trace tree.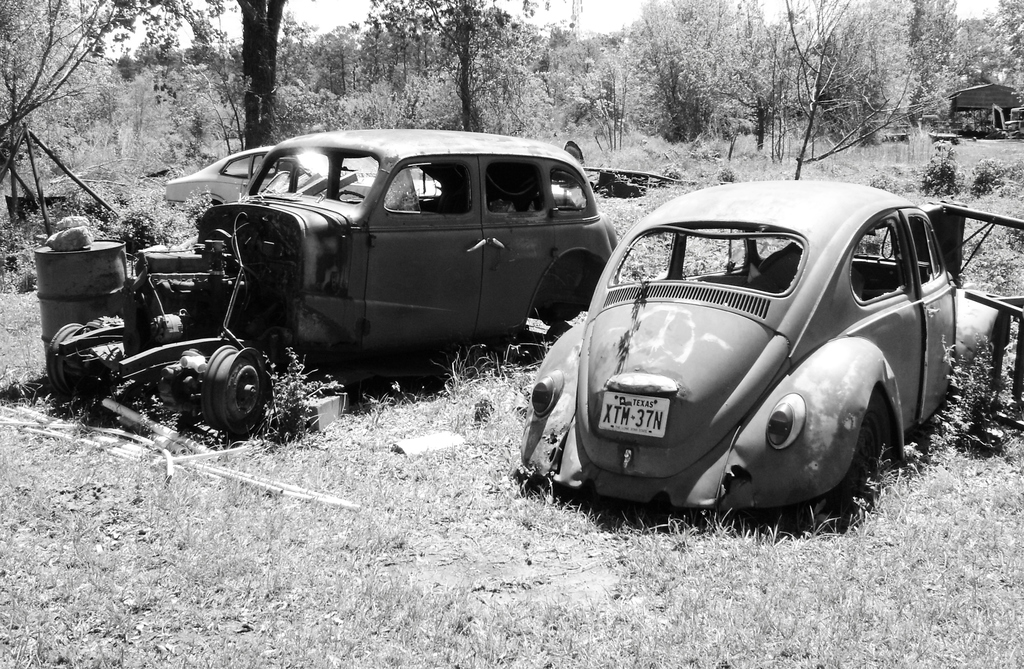
Traced to <box>764,0,923,176</box>.
